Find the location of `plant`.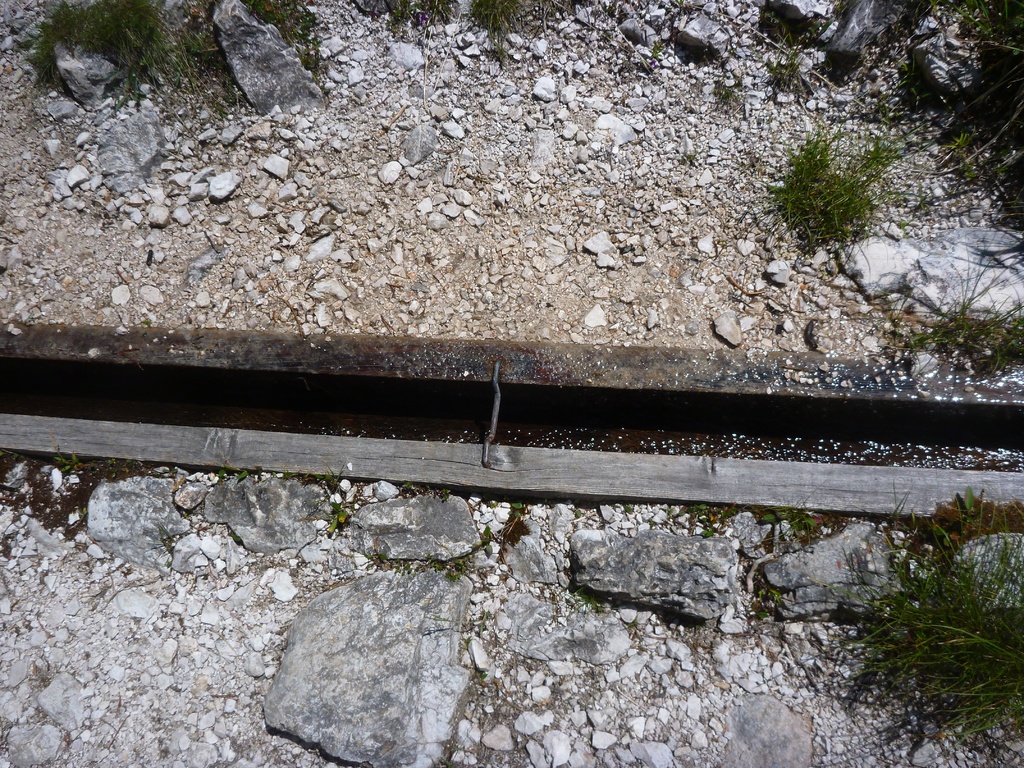
Location: (left=708, top=77, right=732, bottom=103).
